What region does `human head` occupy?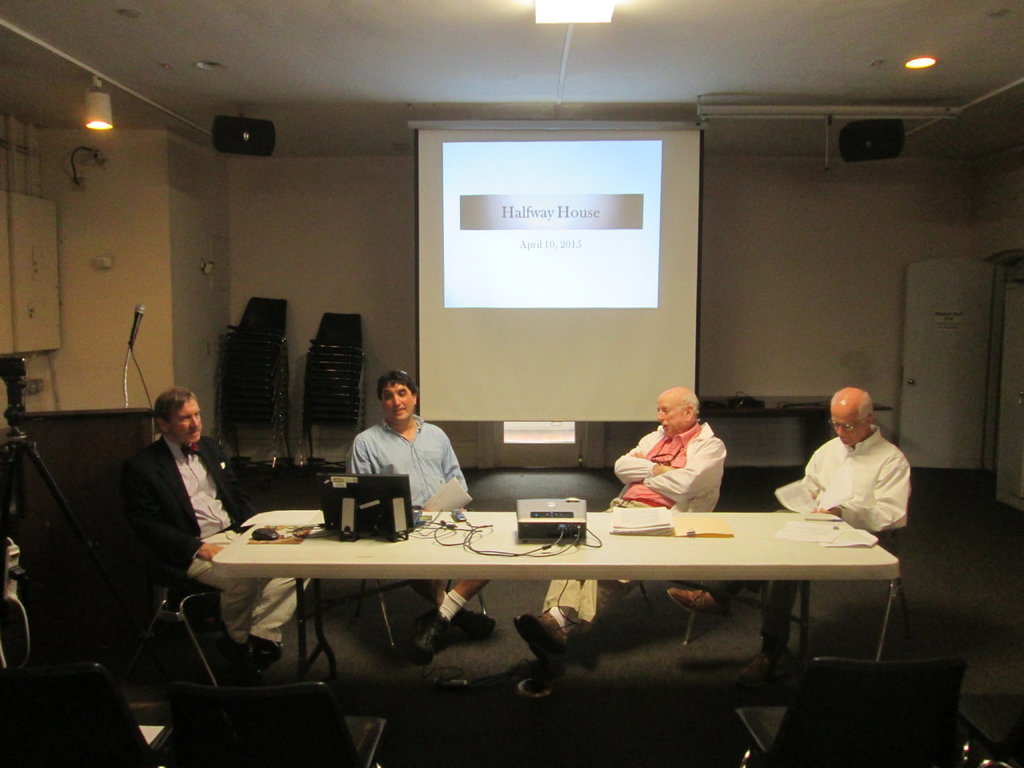
detection(378, 368, 418, 421).
